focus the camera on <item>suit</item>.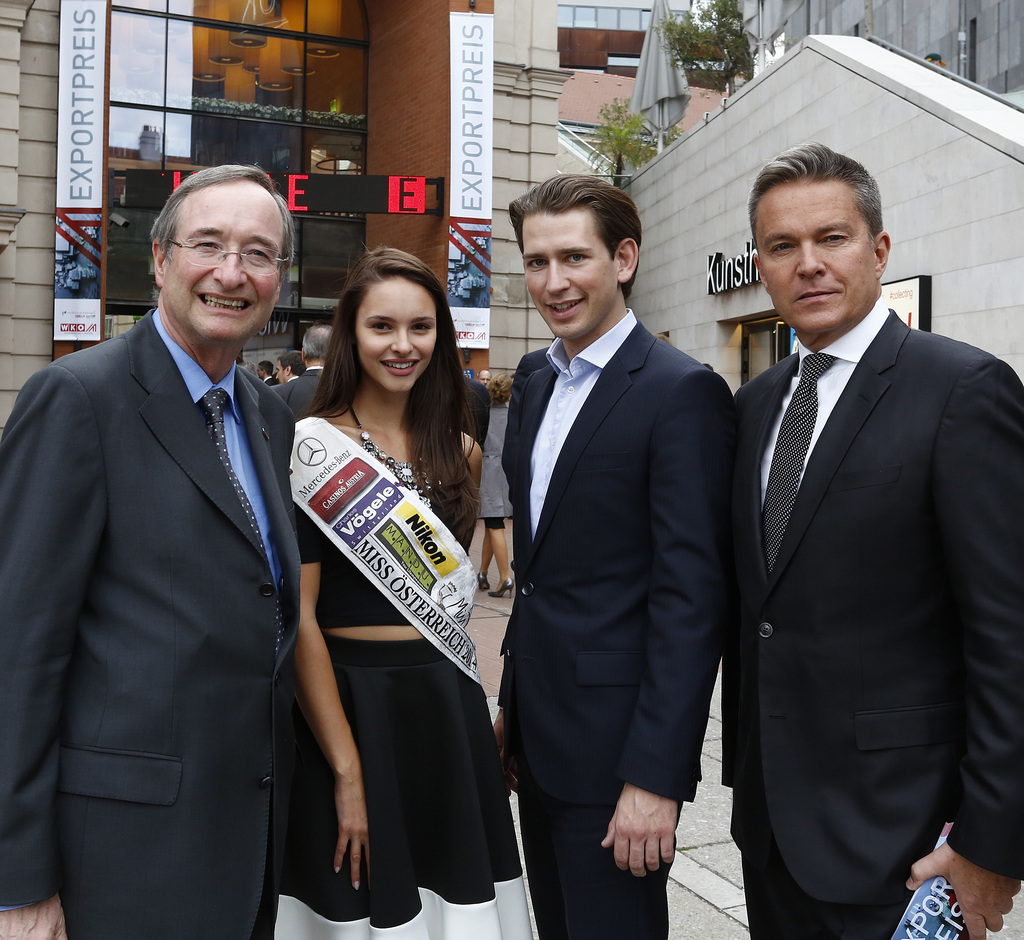
Focus region: <box>283,366,326,412</box>.
